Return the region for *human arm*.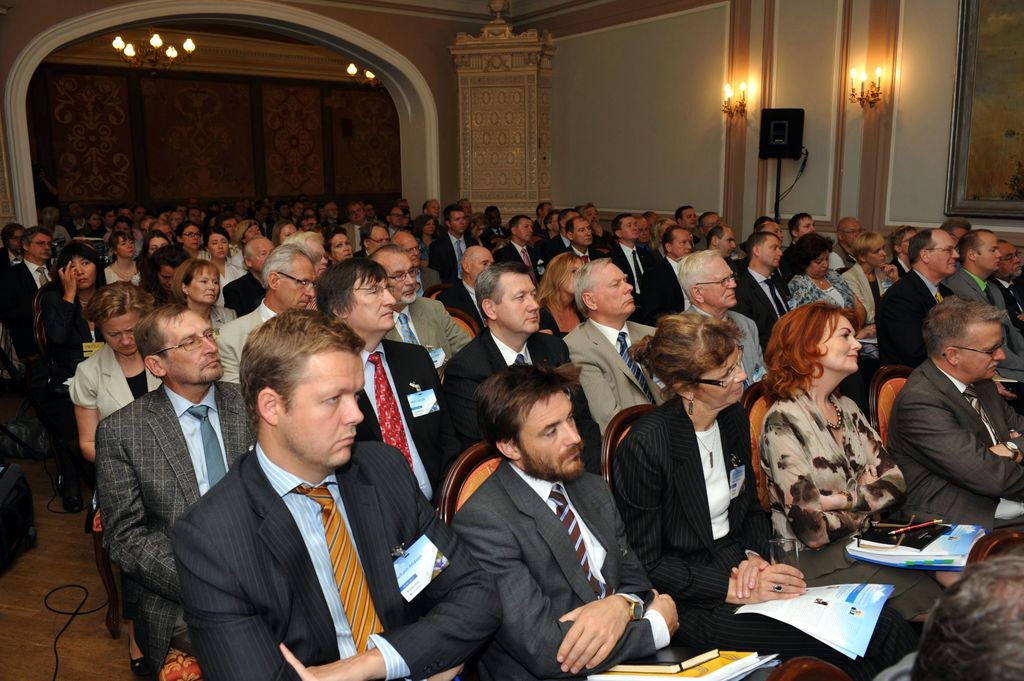
bbox(51, 255, 81, 359).
